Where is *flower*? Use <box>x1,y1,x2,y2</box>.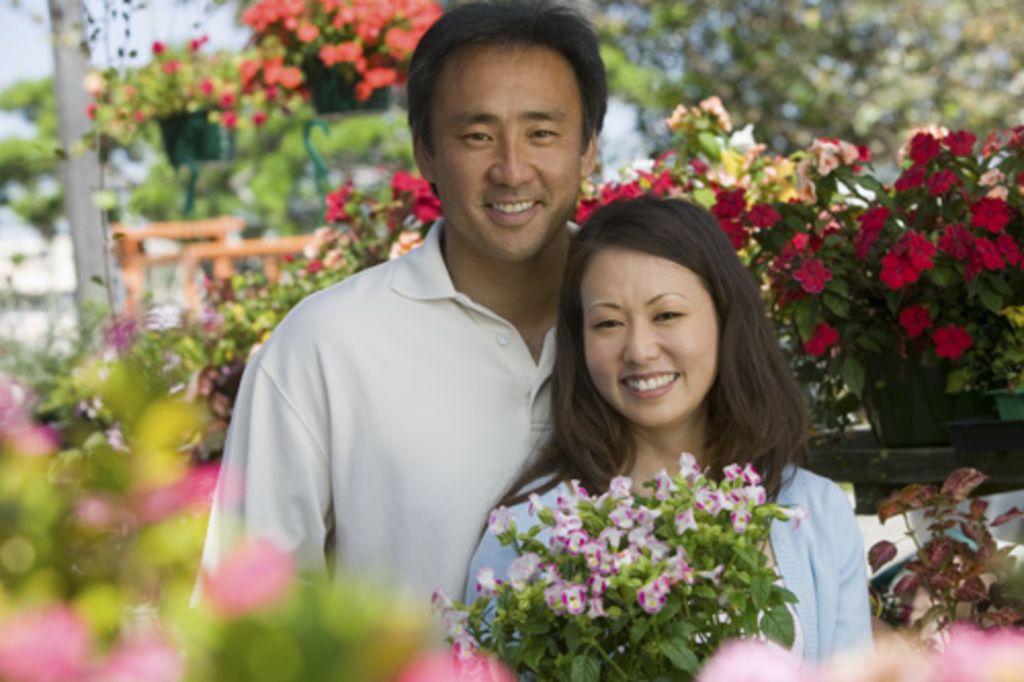
<box>80,621,190,680</box>.
